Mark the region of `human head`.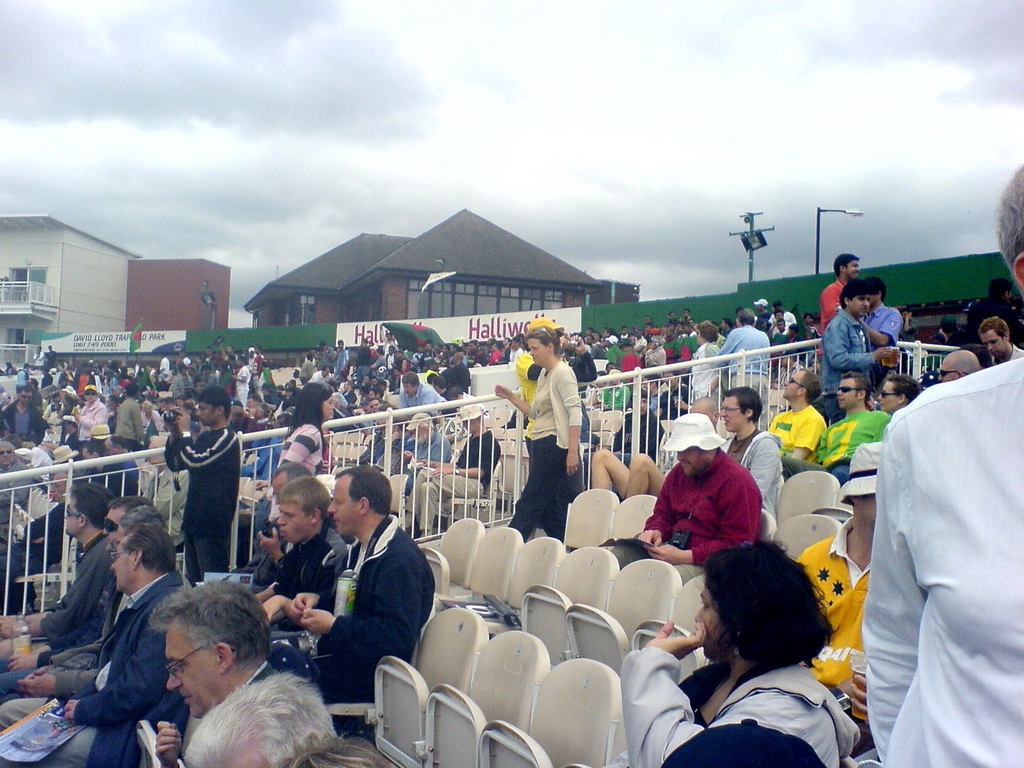
Region: box=[376, 376, 391, 393].
